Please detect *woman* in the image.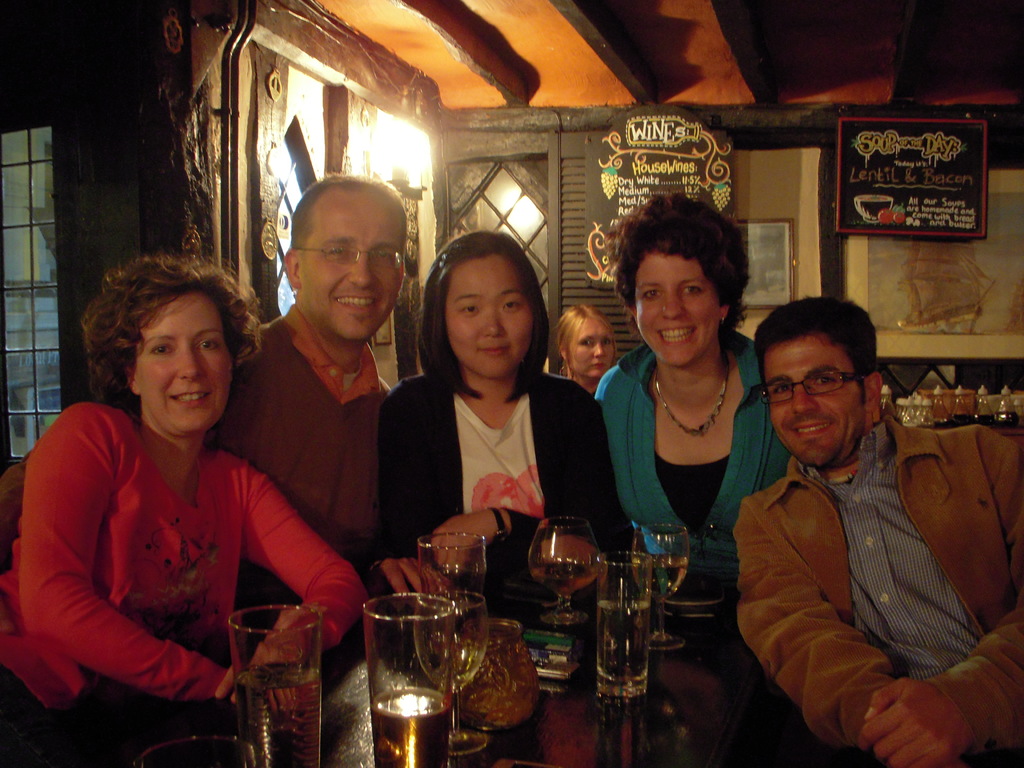
box(563, 299, 621, 393).
